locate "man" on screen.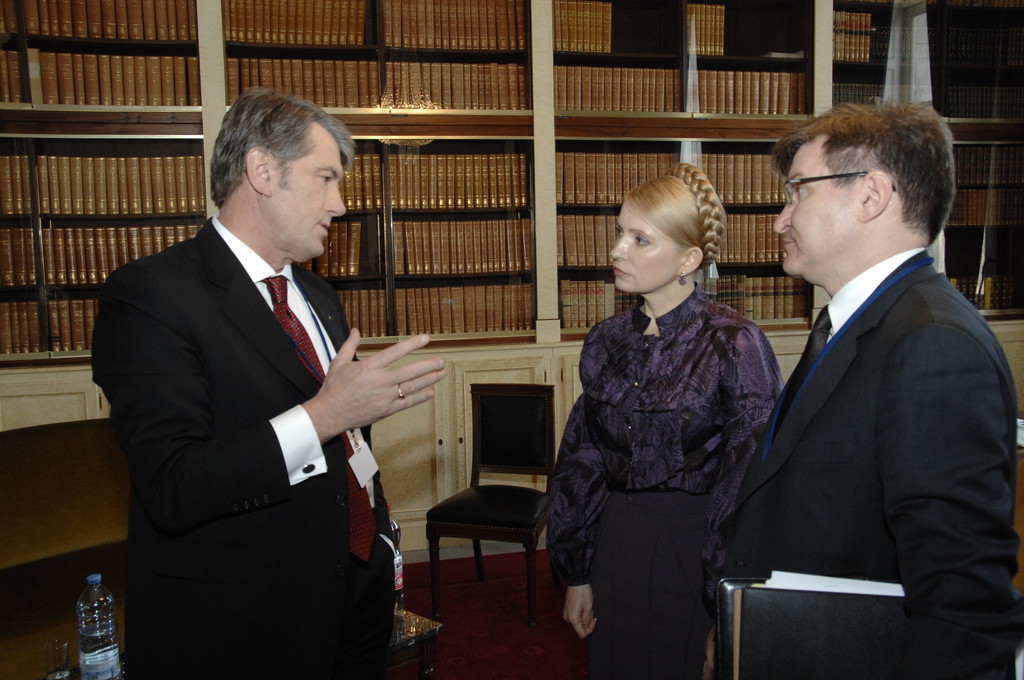
On screen at <box>710,91,1005,664</box>.
